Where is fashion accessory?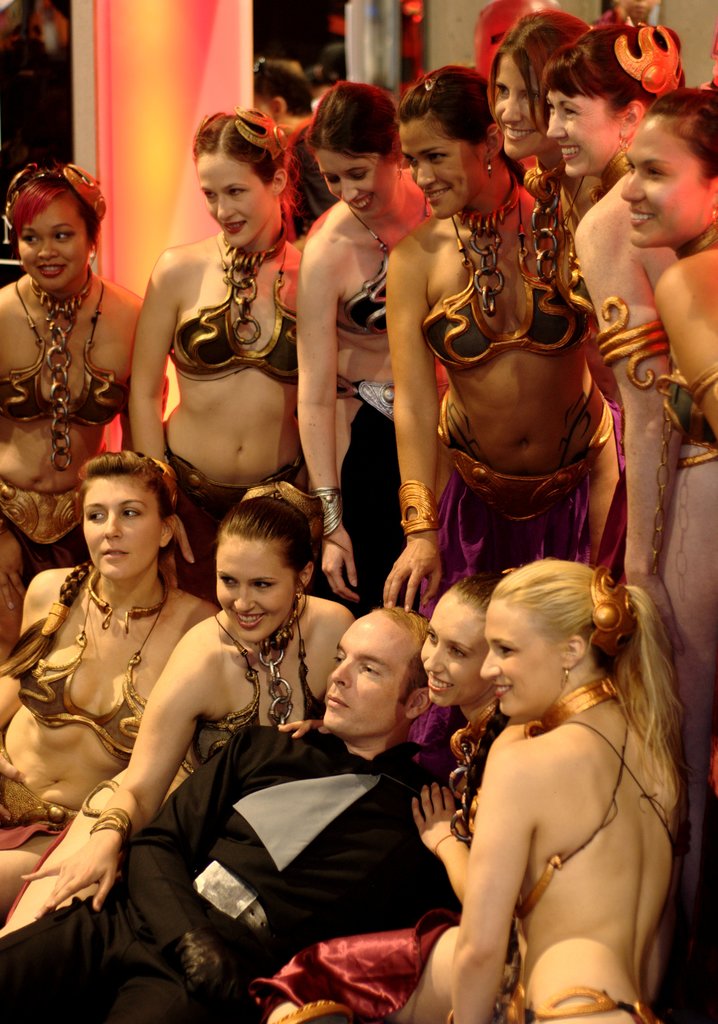
<region>222, 218, 288, 346</region>.
